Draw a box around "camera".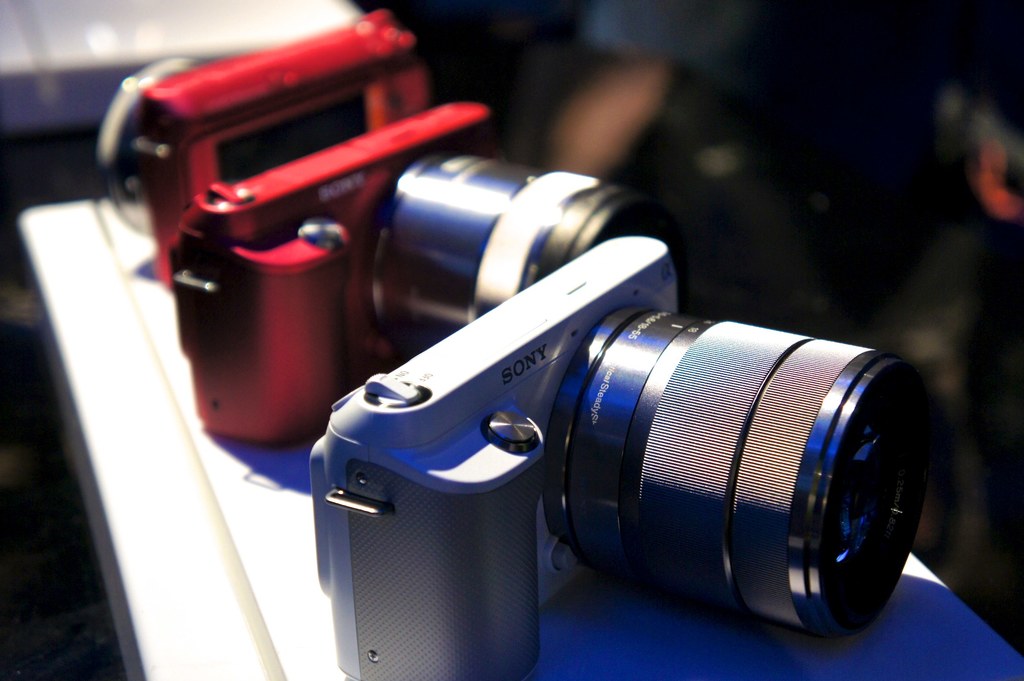
box(138, 7, 628, 445).
